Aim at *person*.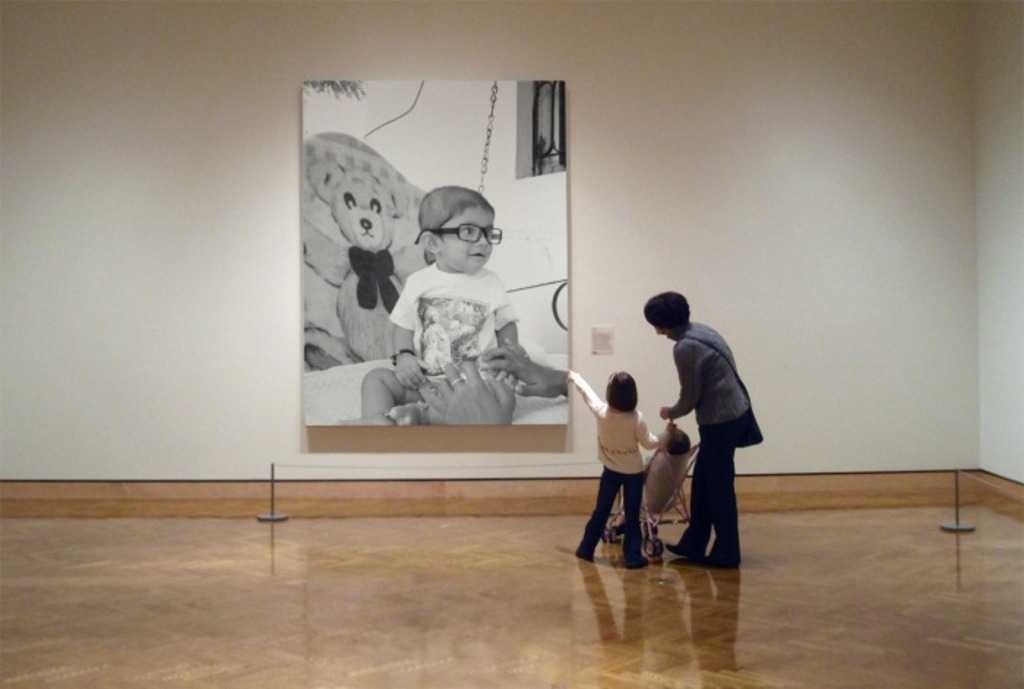
Aimed at [left=339, top=184, right=534, bottom=429].
